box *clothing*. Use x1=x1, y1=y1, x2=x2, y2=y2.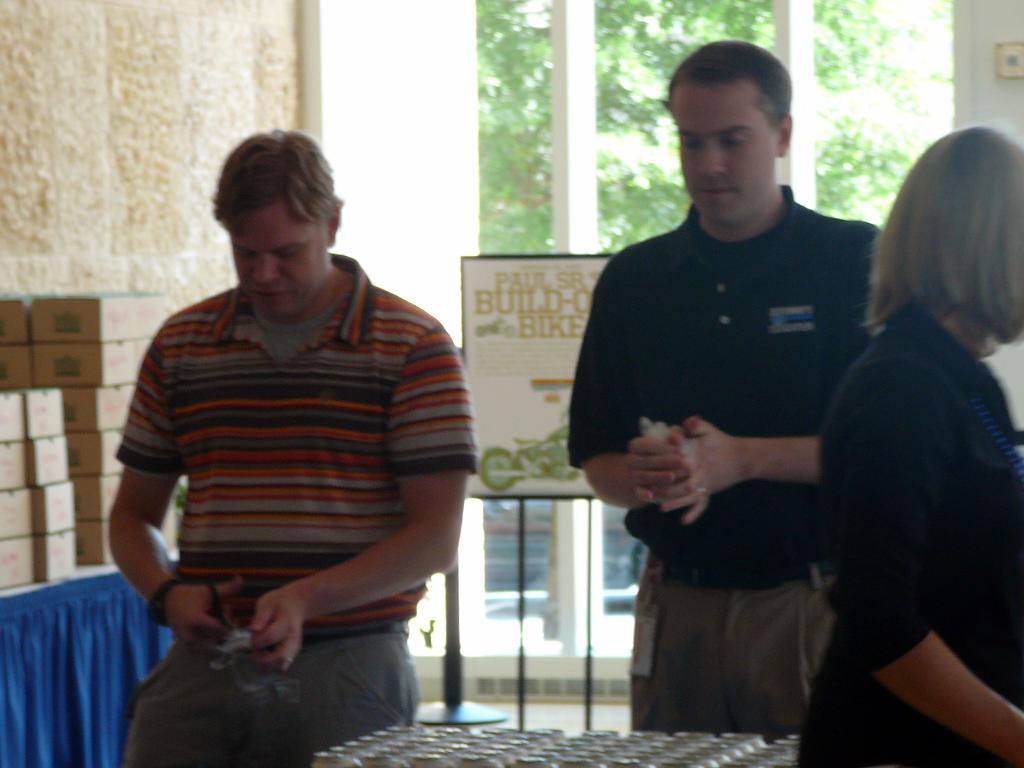
x1=559, y1=196, x2=912, y2=737.
